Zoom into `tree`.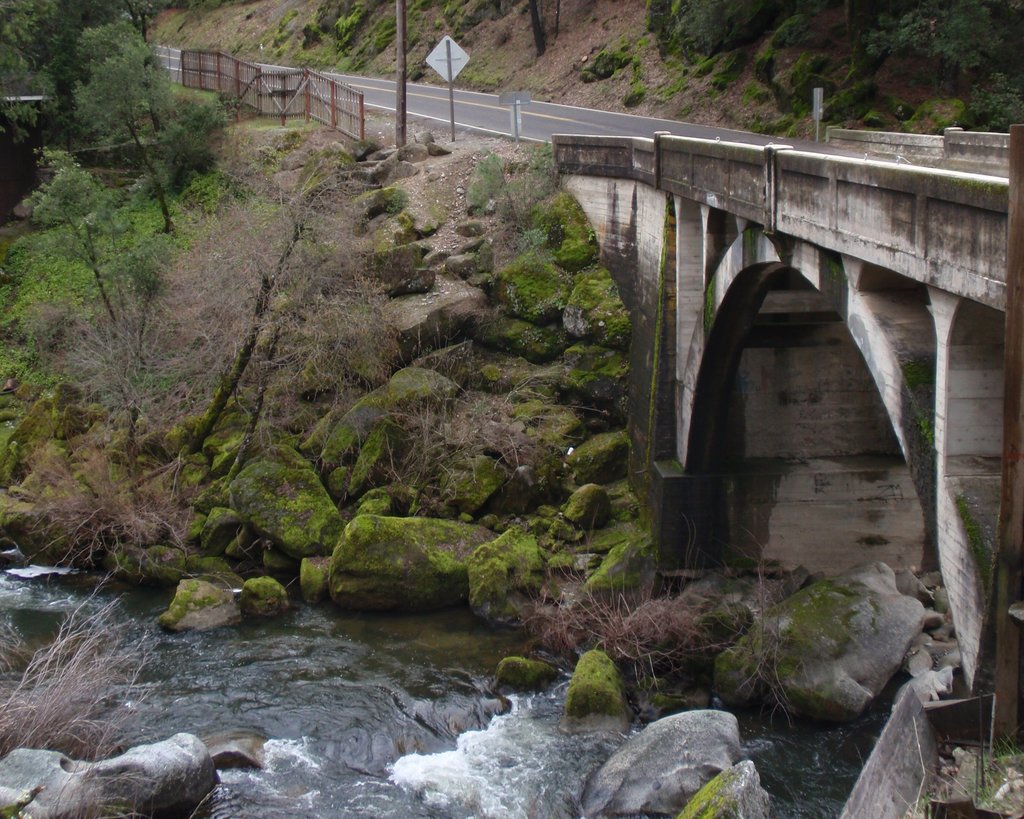
Zoom target: rect(0, 0, 167, 148).
